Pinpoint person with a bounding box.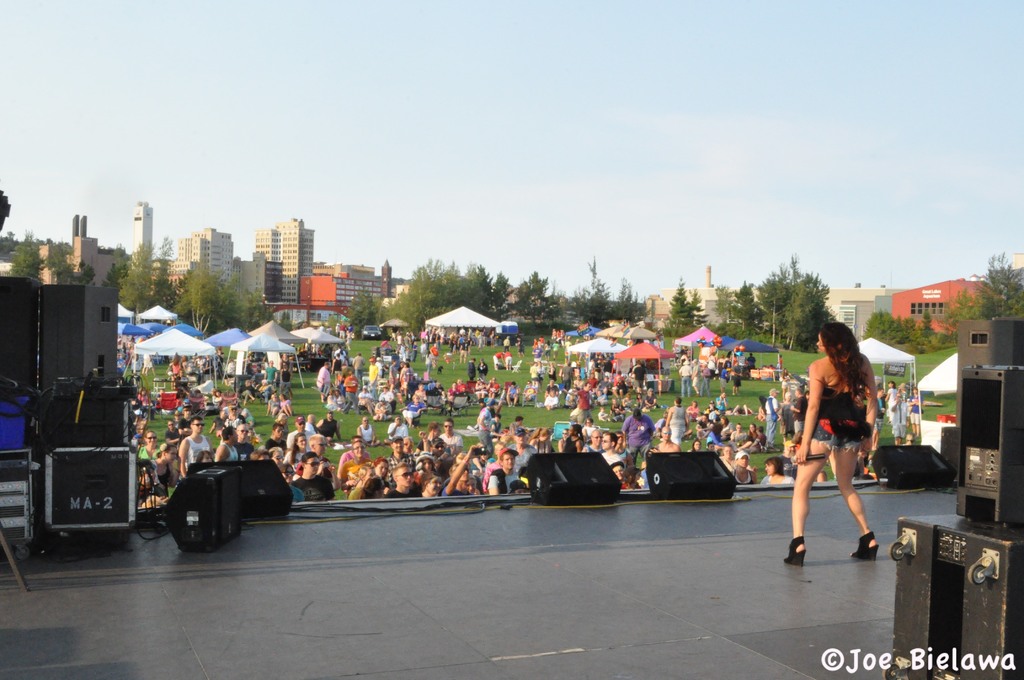
rect(684, 441, 701, 451).
